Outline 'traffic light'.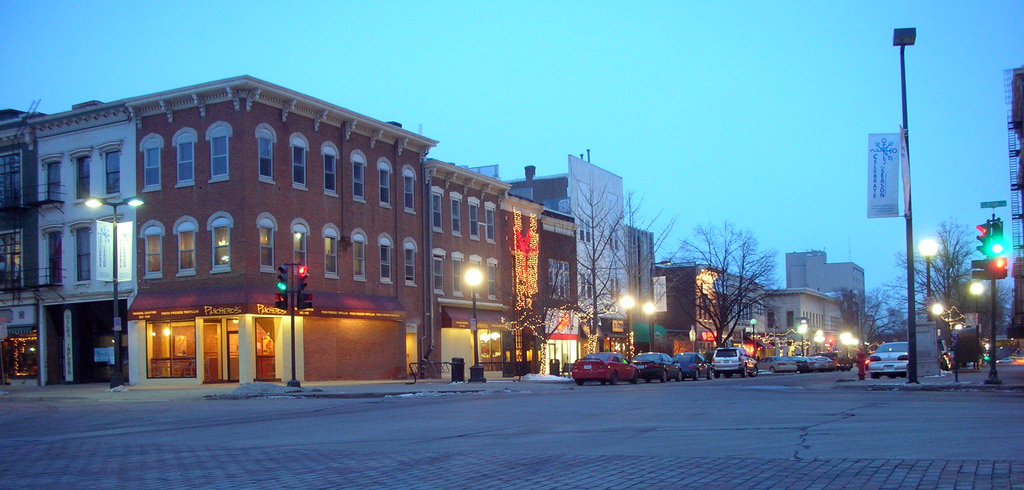
Outline: locate(276, 263, 289, 293).
